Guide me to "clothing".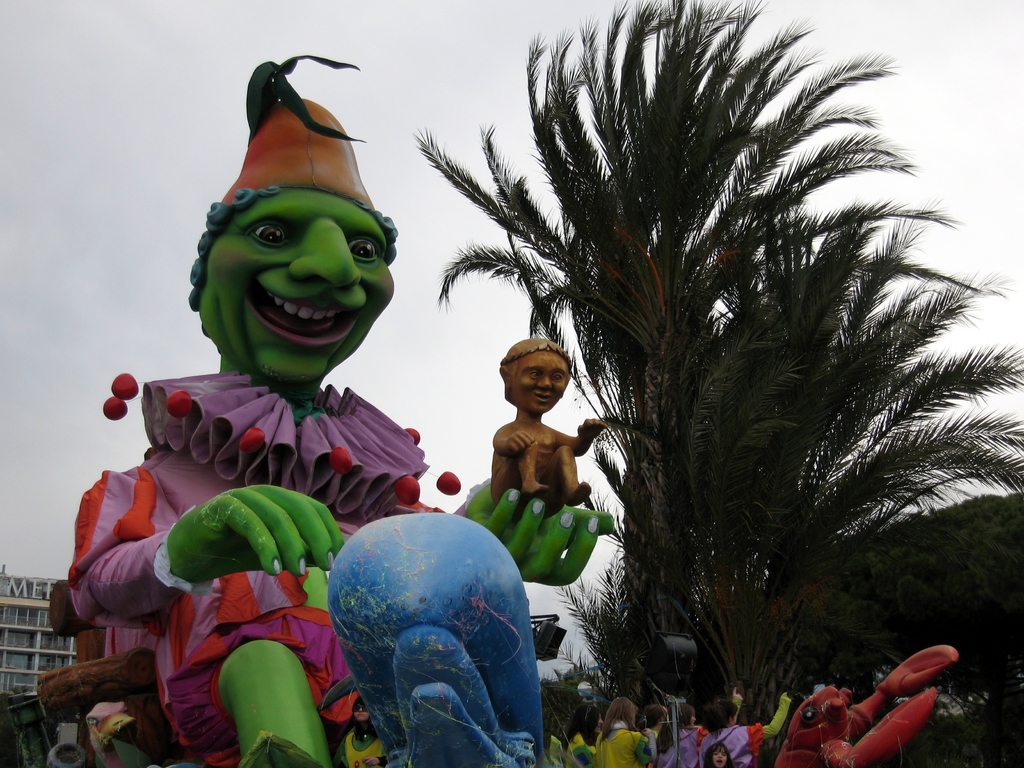
Guidance: rect(68, 366, 460, 767).
